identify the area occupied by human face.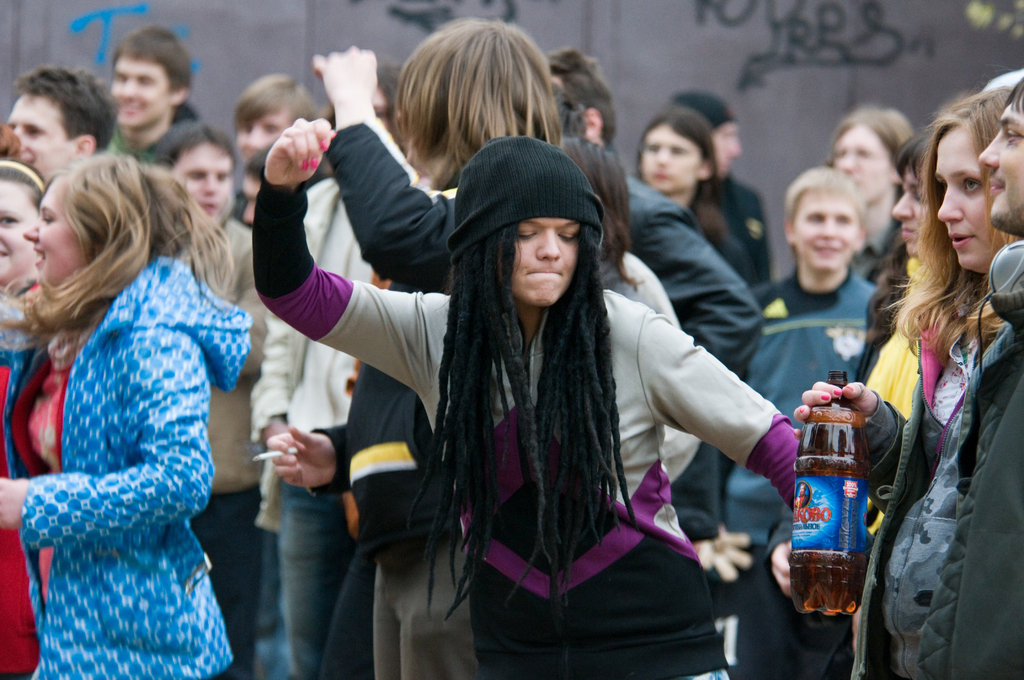
Area: bbox=(641, 127, 702, 197).
